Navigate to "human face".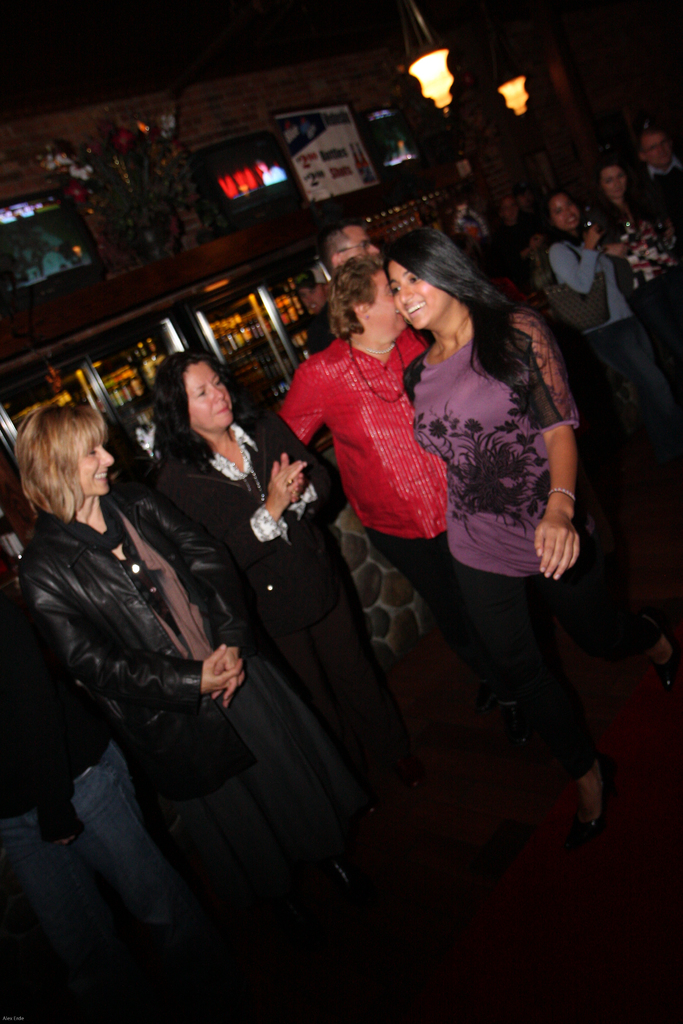
Navigation target: [600,166,626,198].
